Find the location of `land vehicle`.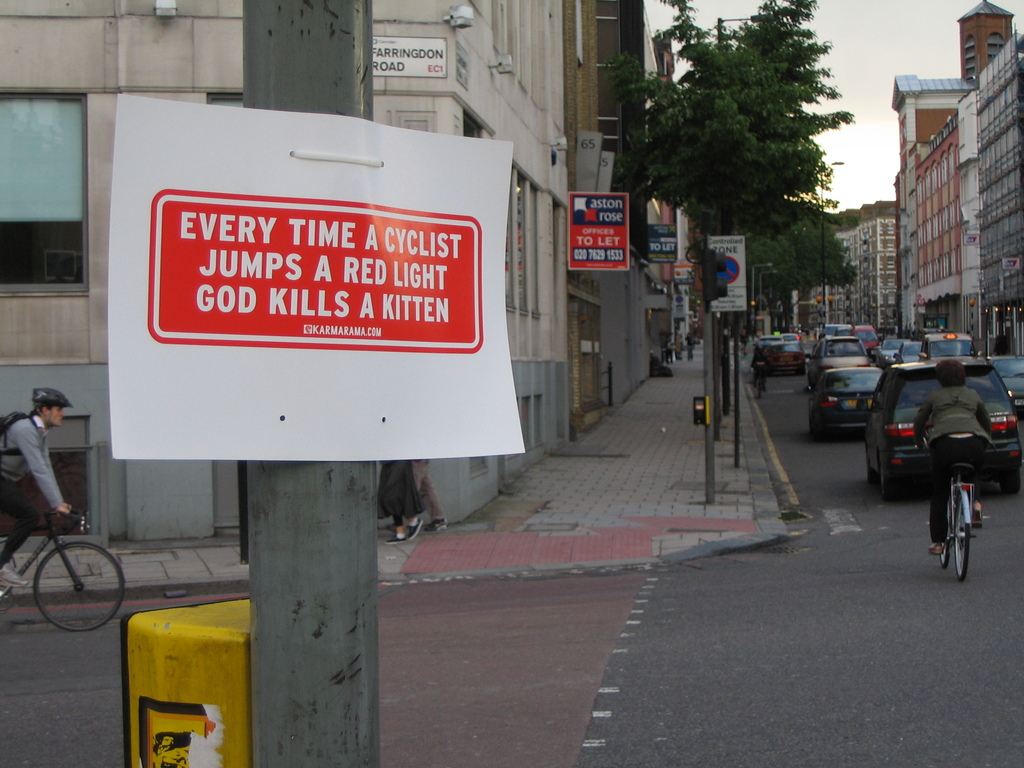
Location: crop(805, 339, 871, 382).
